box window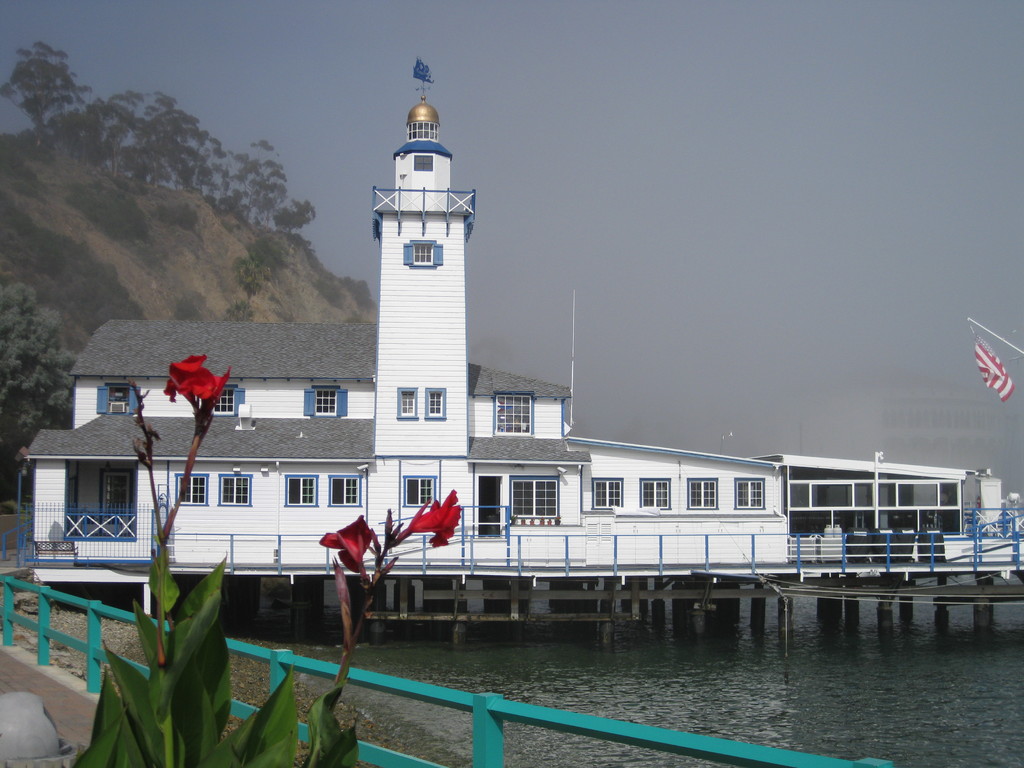
732, 479, 764, 509
